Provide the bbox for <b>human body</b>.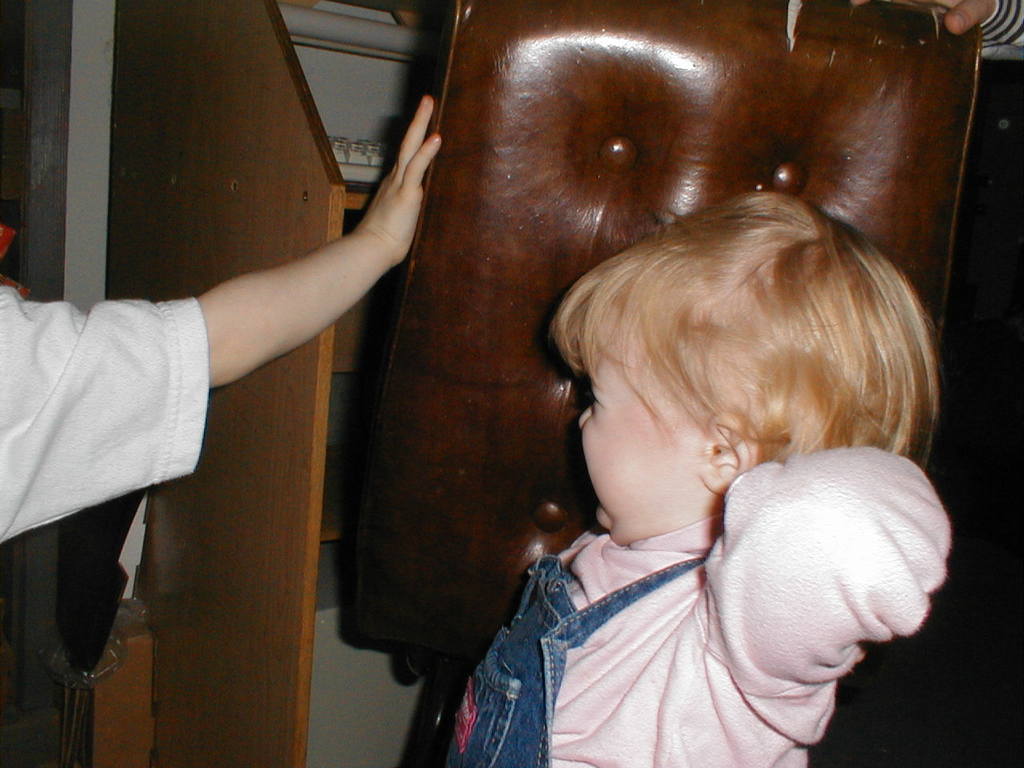
(0,99,443,554).
